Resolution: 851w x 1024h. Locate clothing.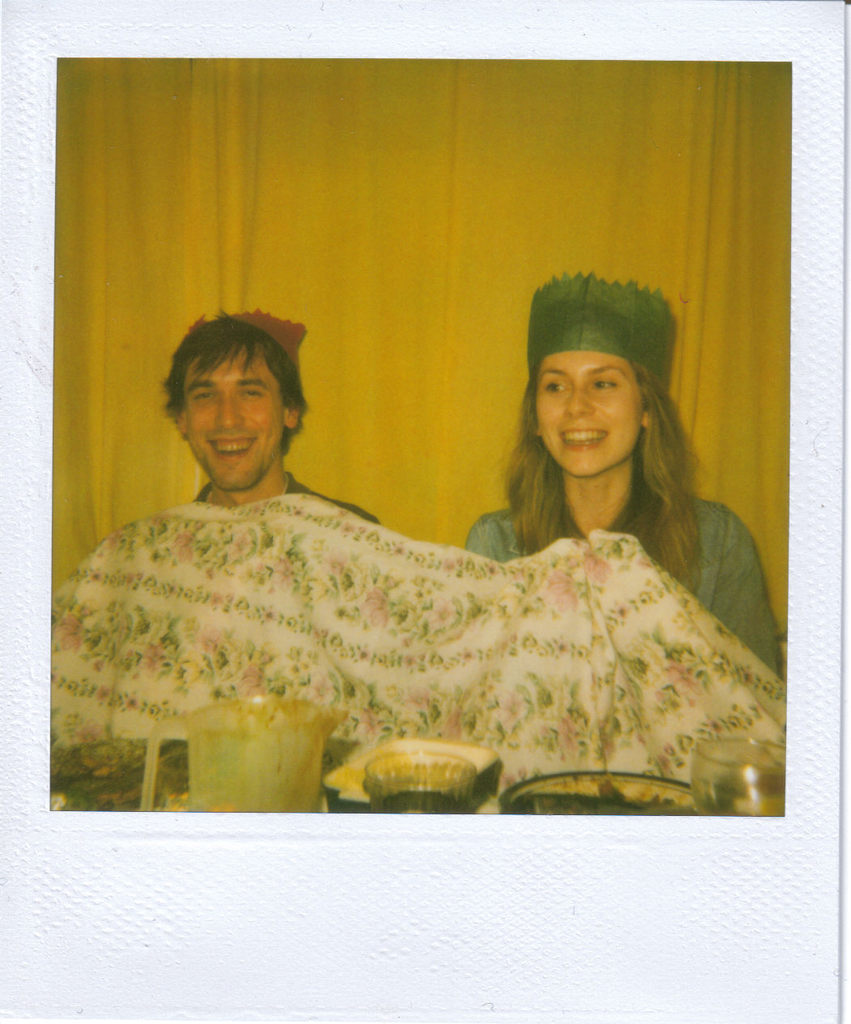
box(462, 491, 785, 682).
